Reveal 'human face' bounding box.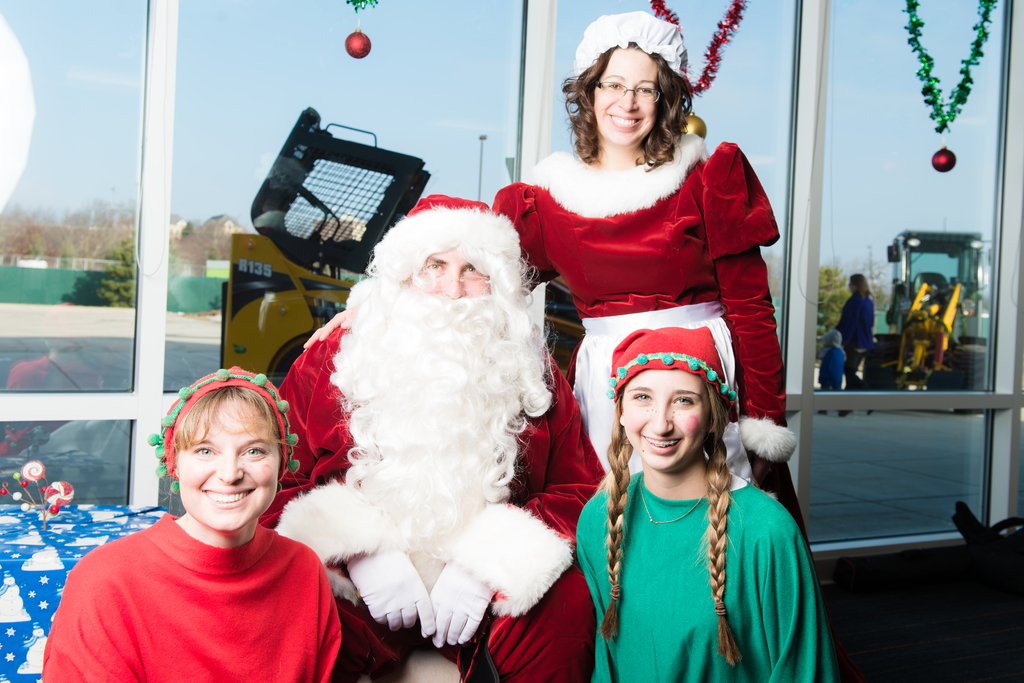
Revealed: box=[421, 255, 488, 299].
